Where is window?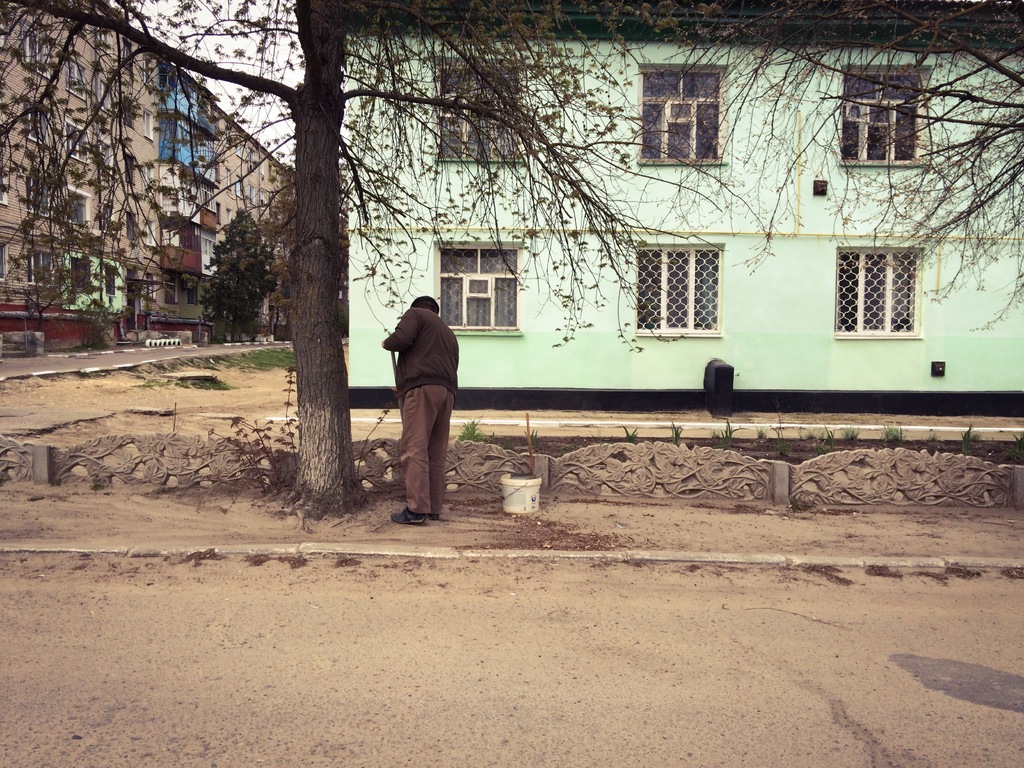
(x1=124, y1=95, x2=134, y2=126).
